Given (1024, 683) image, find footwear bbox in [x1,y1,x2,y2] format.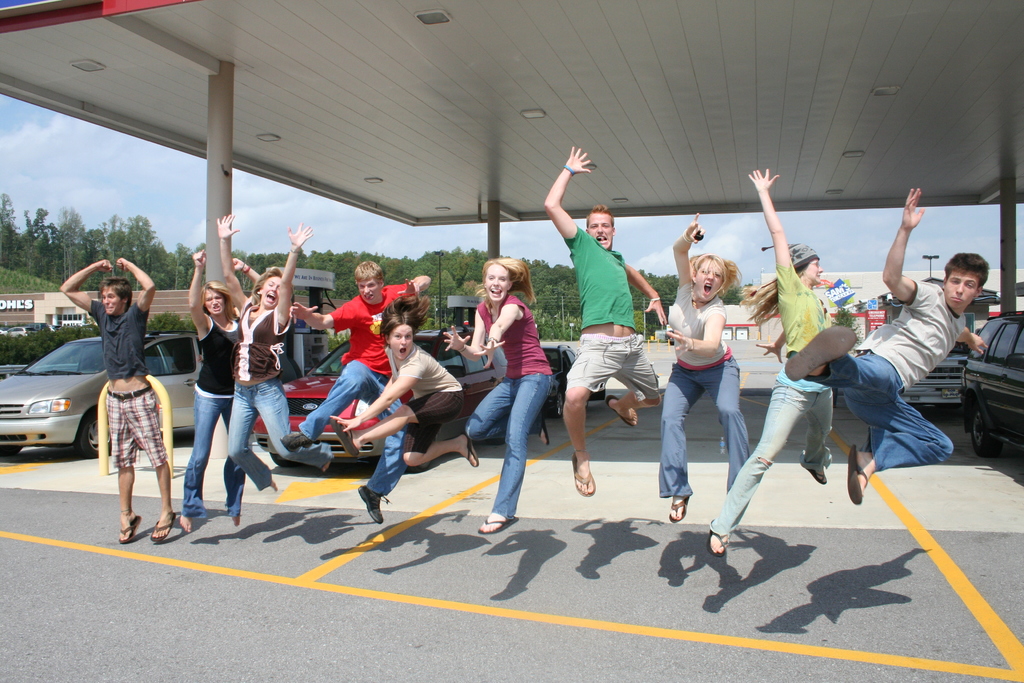
[534,411,550,449].
